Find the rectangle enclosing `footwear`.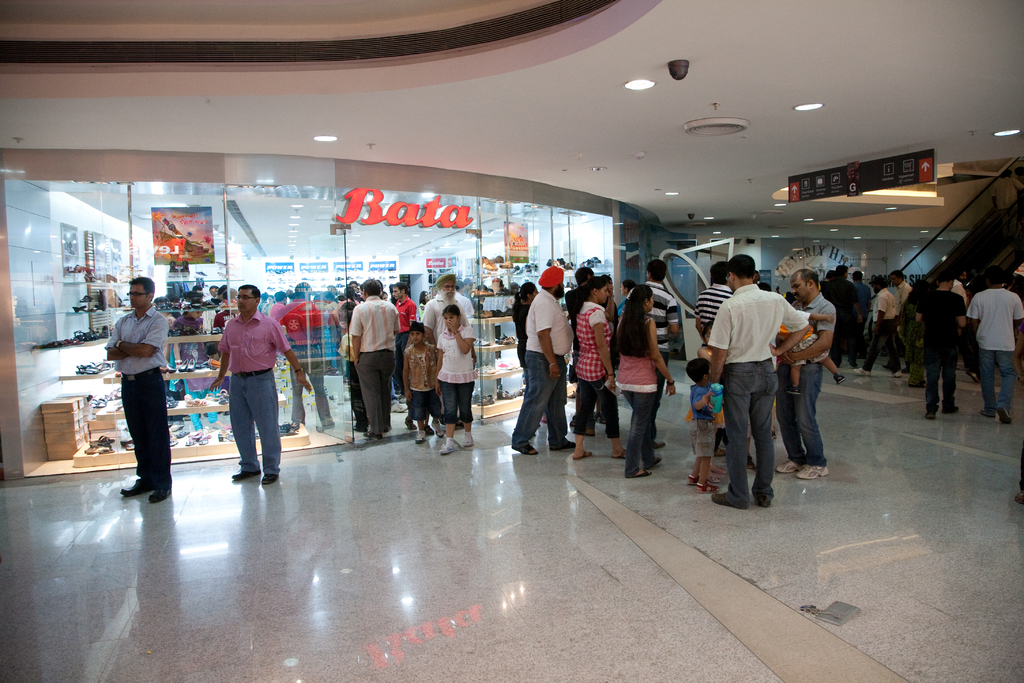
<region>120, 477, 155, 493</region>.
